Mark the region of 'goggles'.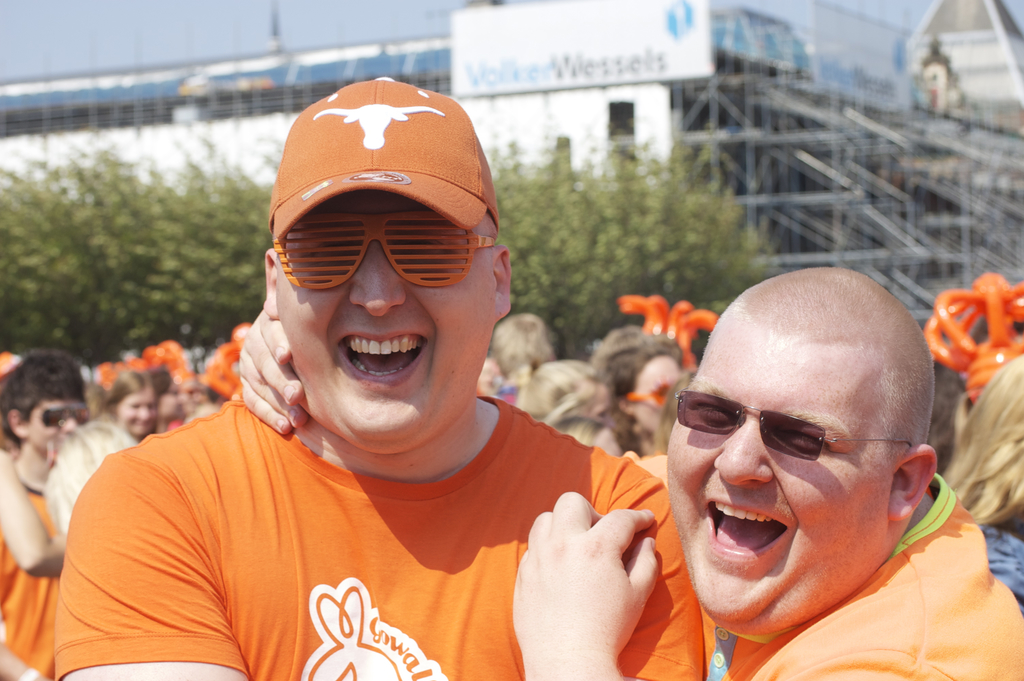
Region: crop(674, 393, 911, 461).
